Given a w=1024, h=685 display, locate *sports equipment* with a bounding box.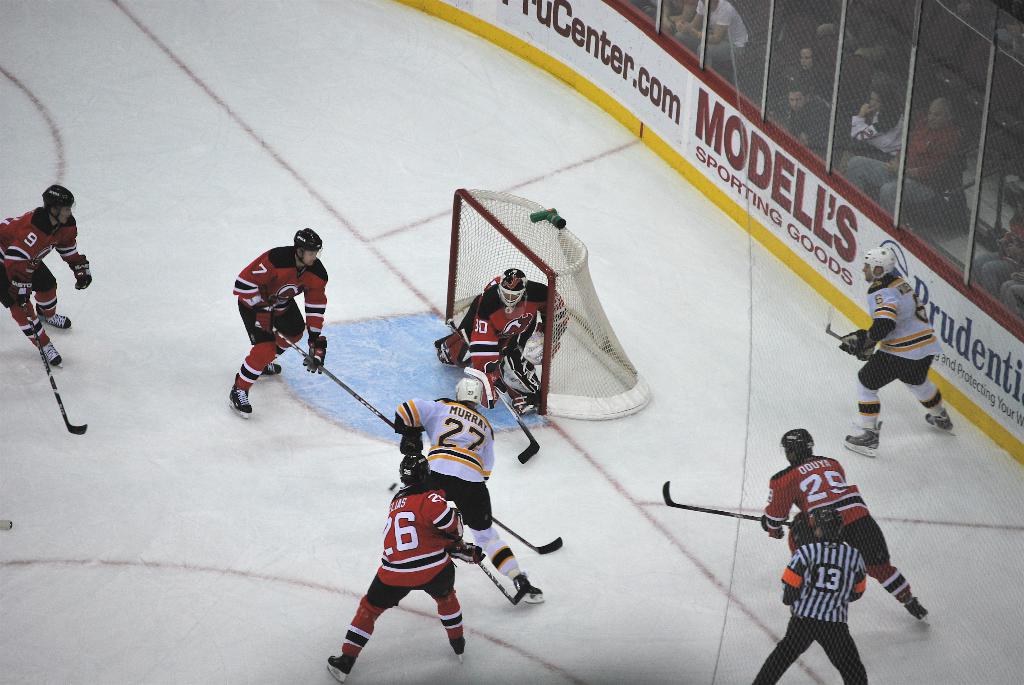
Located: <box>39,315,72,326</box>.
